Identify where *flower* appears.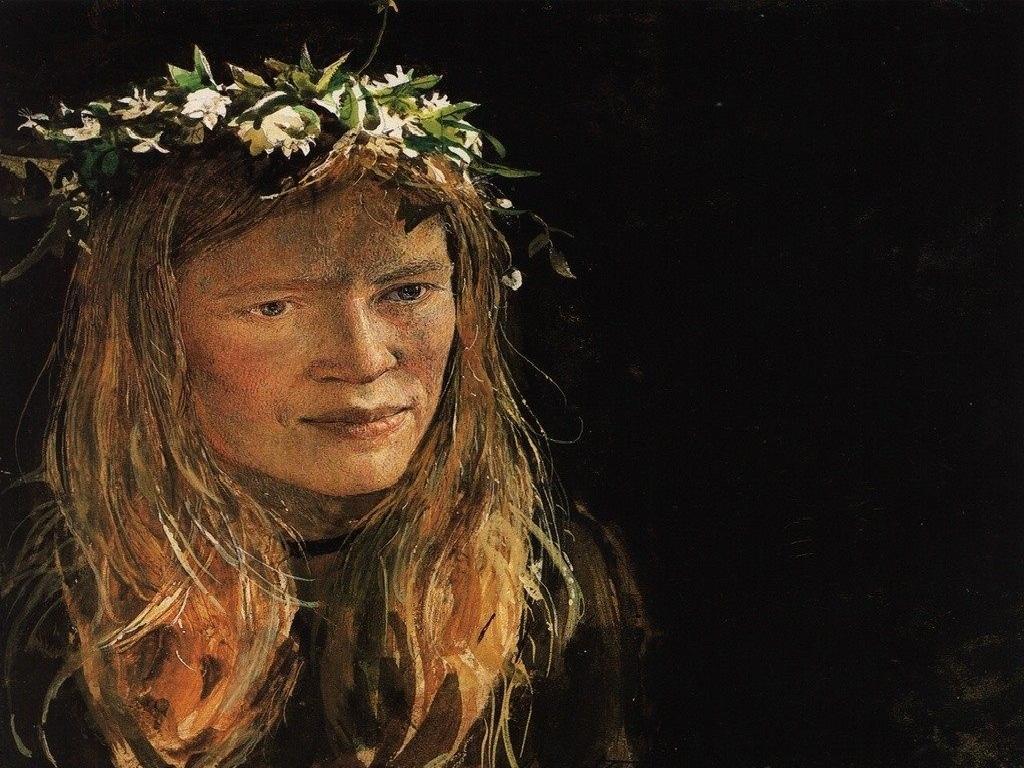
Appears at [465, 117, 491, 152].
